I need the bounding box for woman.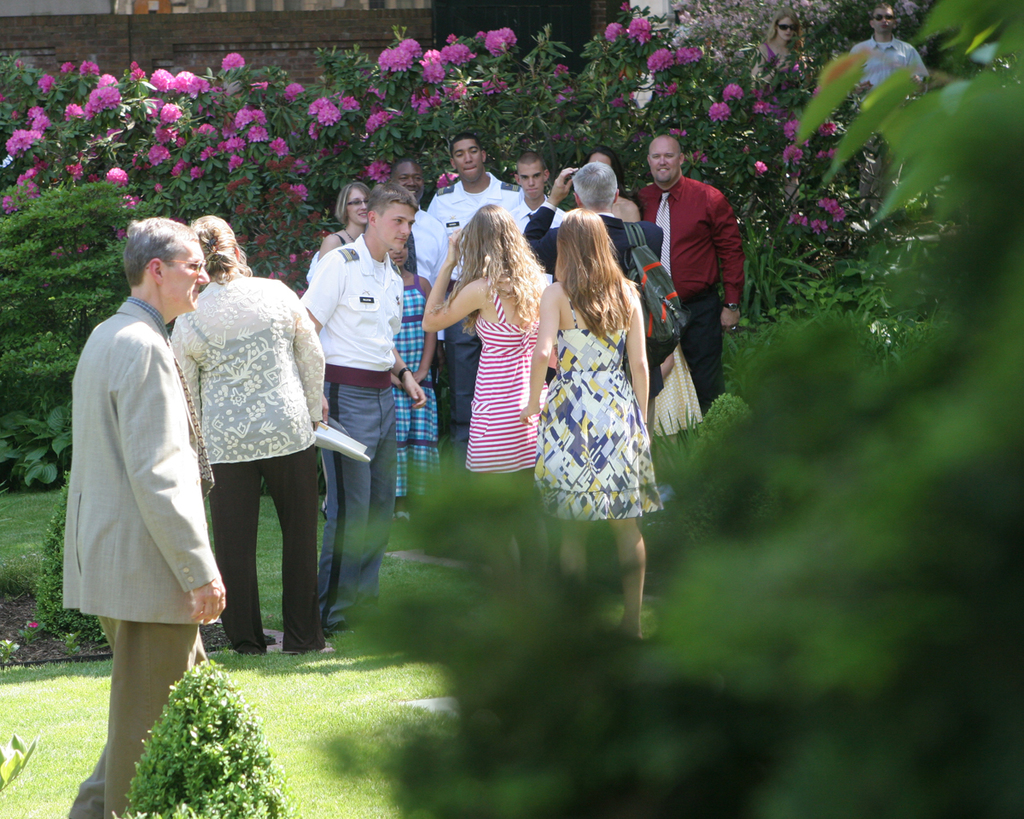
Here it is: locate(540, 208, 662, 636).
